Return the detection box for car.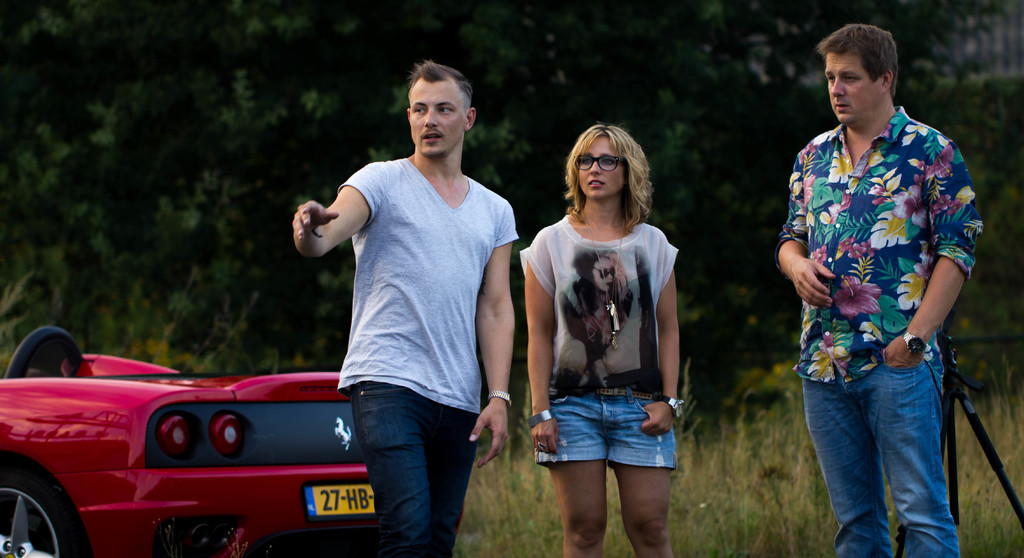
l=0, t=299, r=474, b=556.
